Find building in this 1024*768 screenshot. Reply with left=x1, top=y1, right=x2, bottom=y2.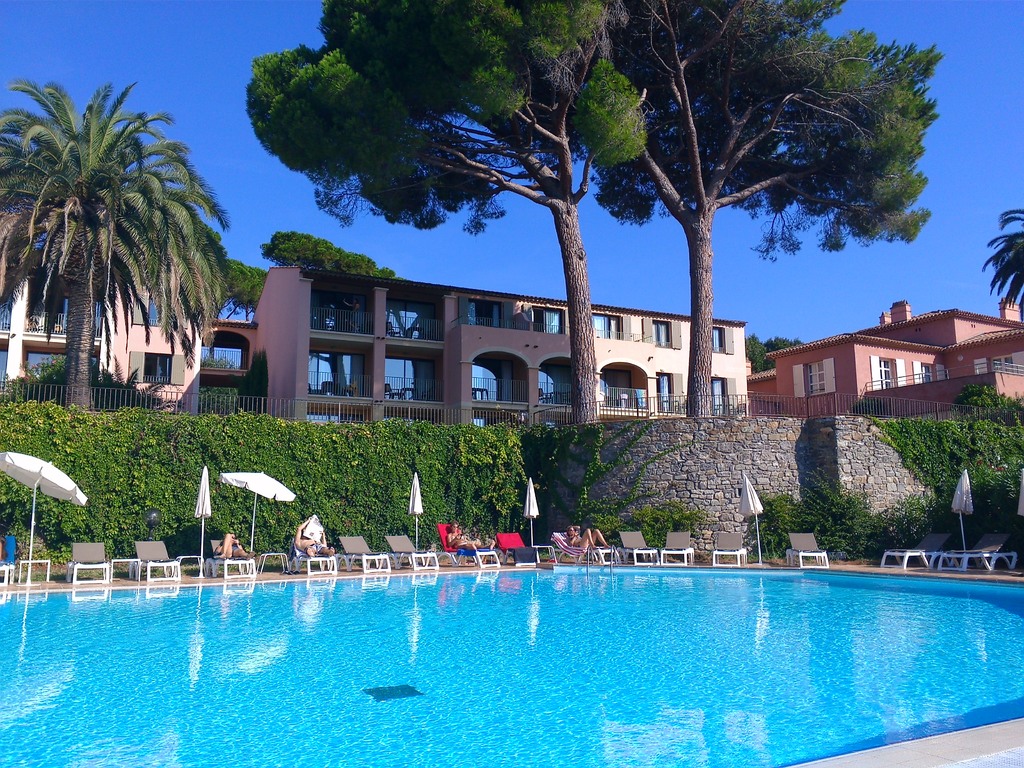
left=747, top=294, right=1023, bottom=417.
